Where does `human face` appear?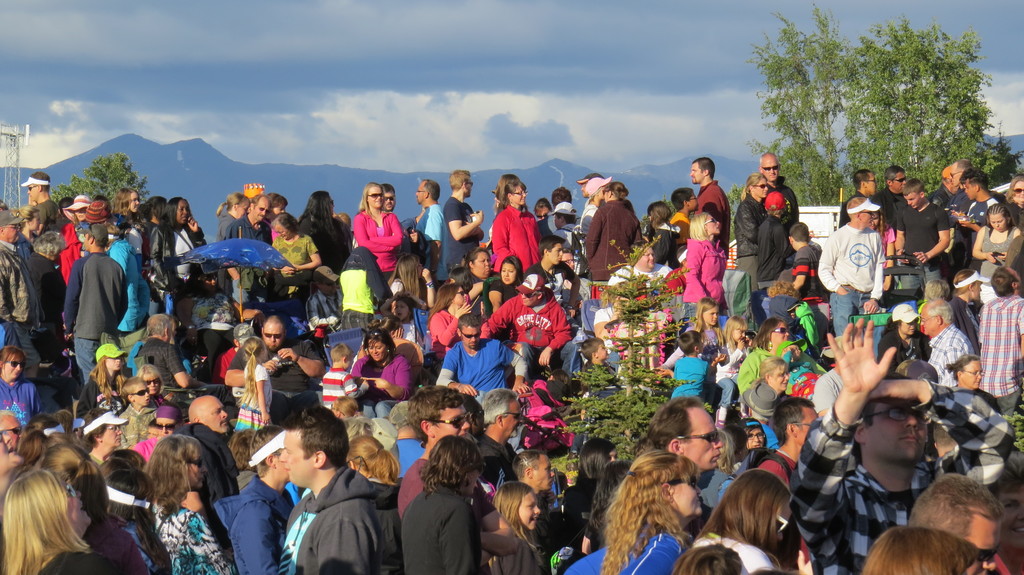
Appears at [x1=536, y1=453, x2=559, y2=486].
